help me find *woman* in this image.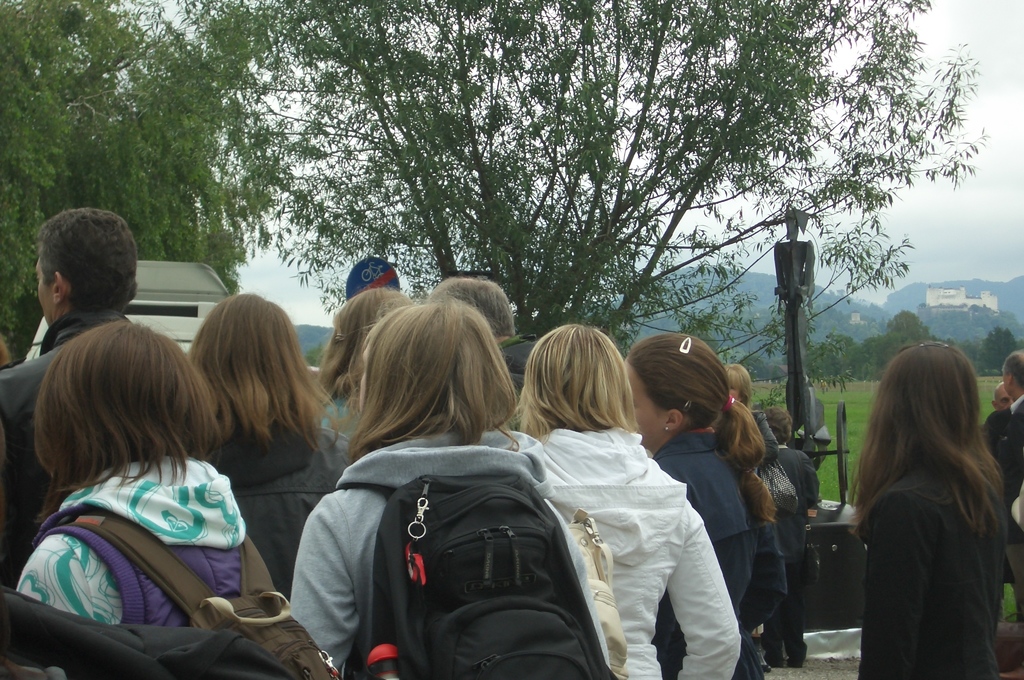
Found it: select_region(506, 324, 746, 679).
